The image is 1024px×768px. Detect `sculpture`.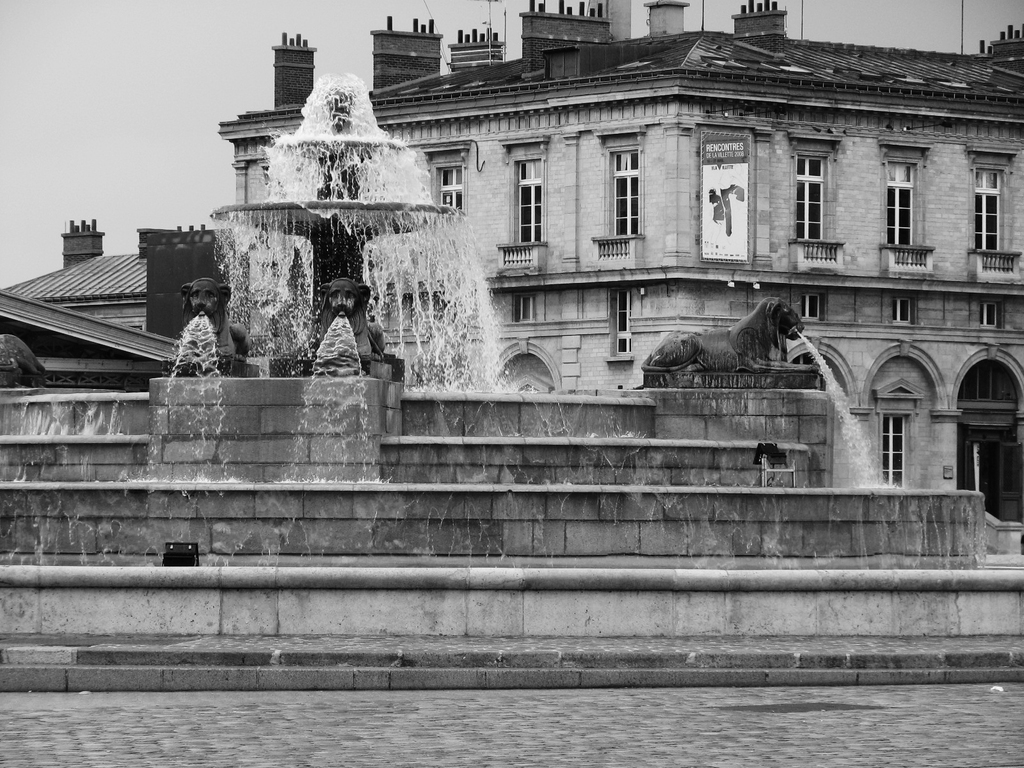
Detection: region(317, 276, 385, 369).
